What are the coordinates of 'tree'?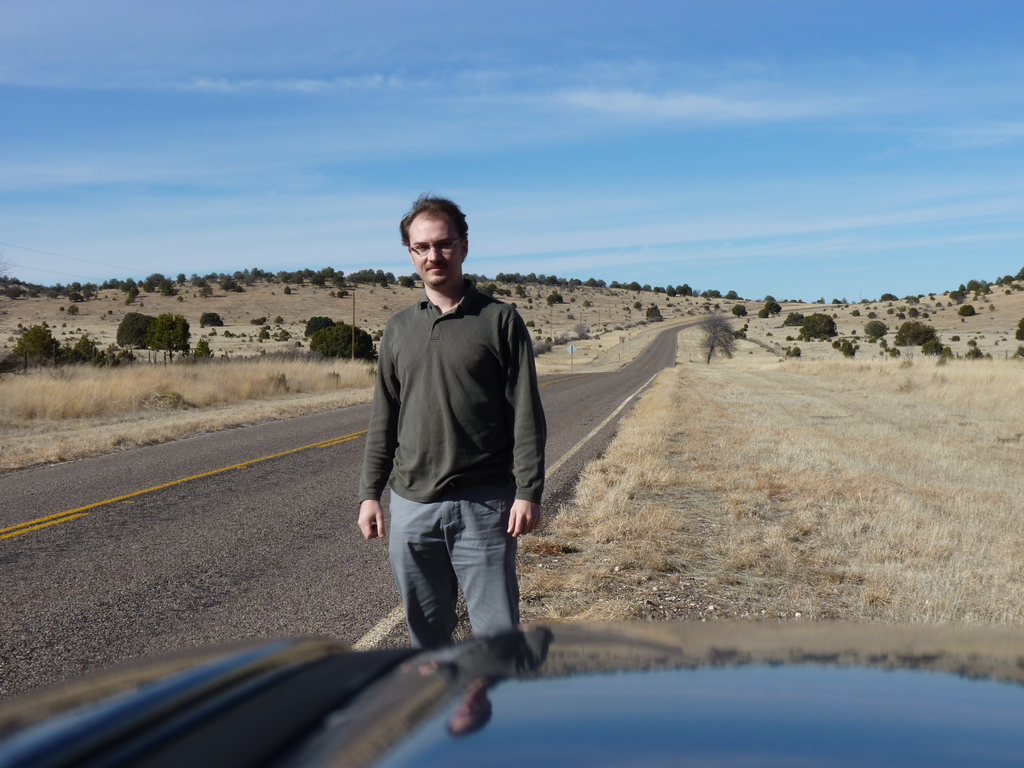
(x1=309, y1=324, x2=378, y2=358).
